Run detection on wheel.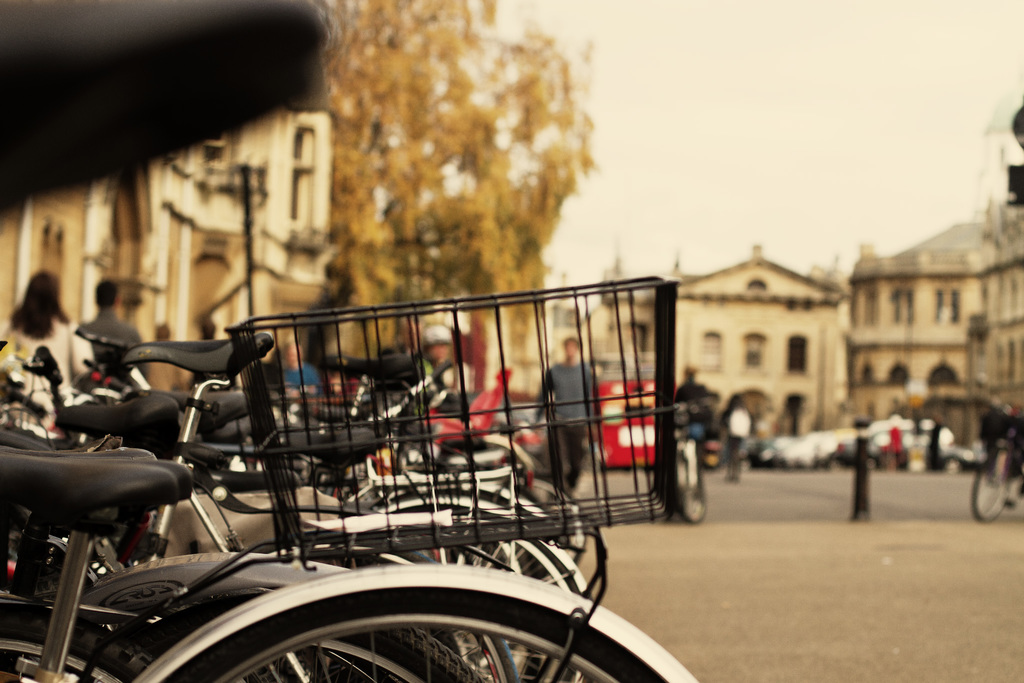
Result: x1=163, y1=586, x2=664, y2=682.
